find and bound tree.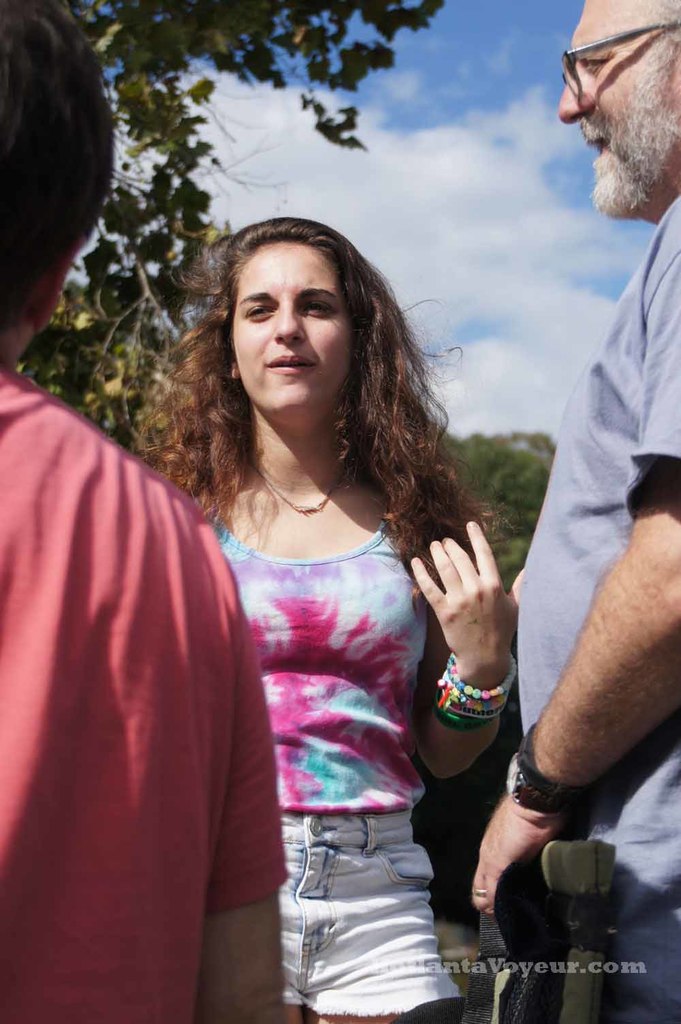
Bound: 0:0:448:443.
